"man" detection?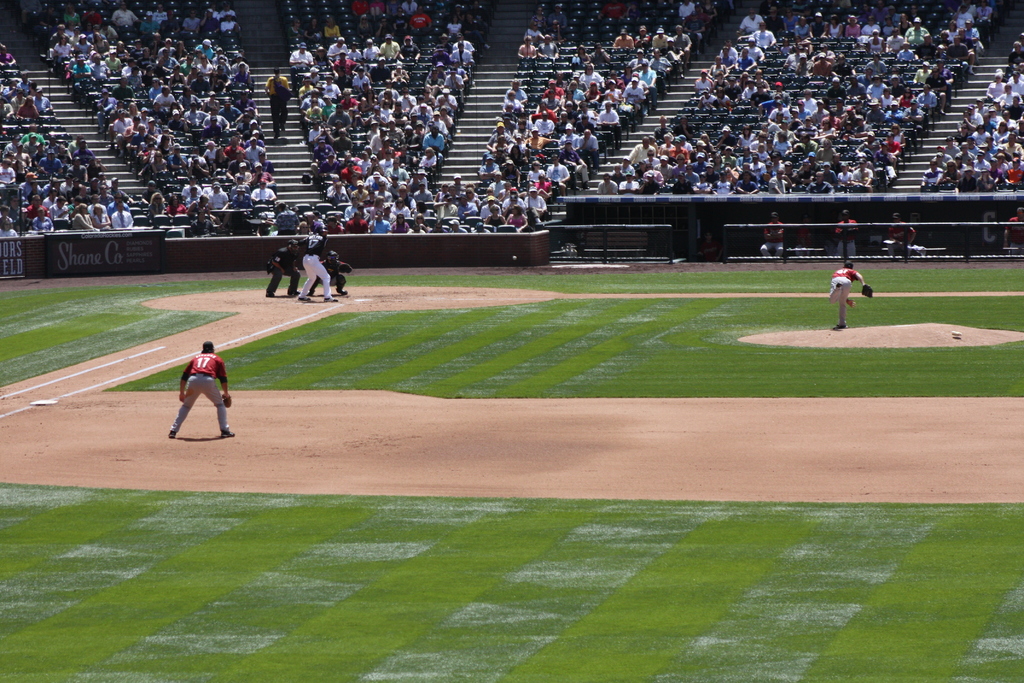
904/16/926/46
